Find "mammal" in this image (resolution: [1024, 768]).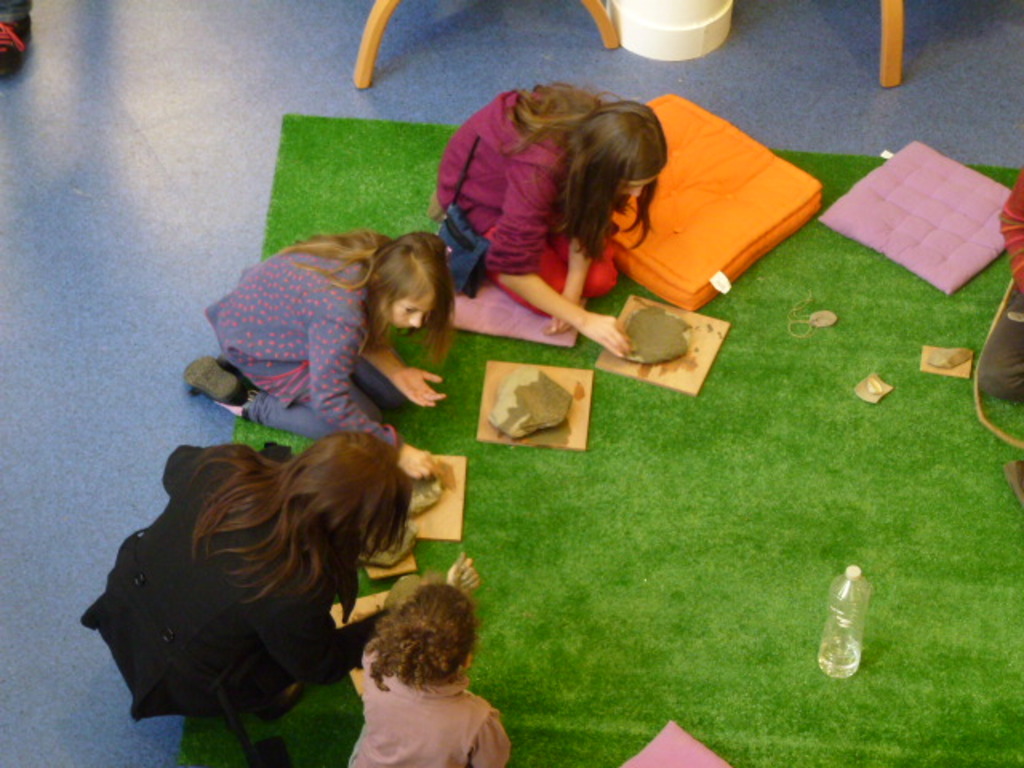
<region>0, 0, 40, 75</region>.
